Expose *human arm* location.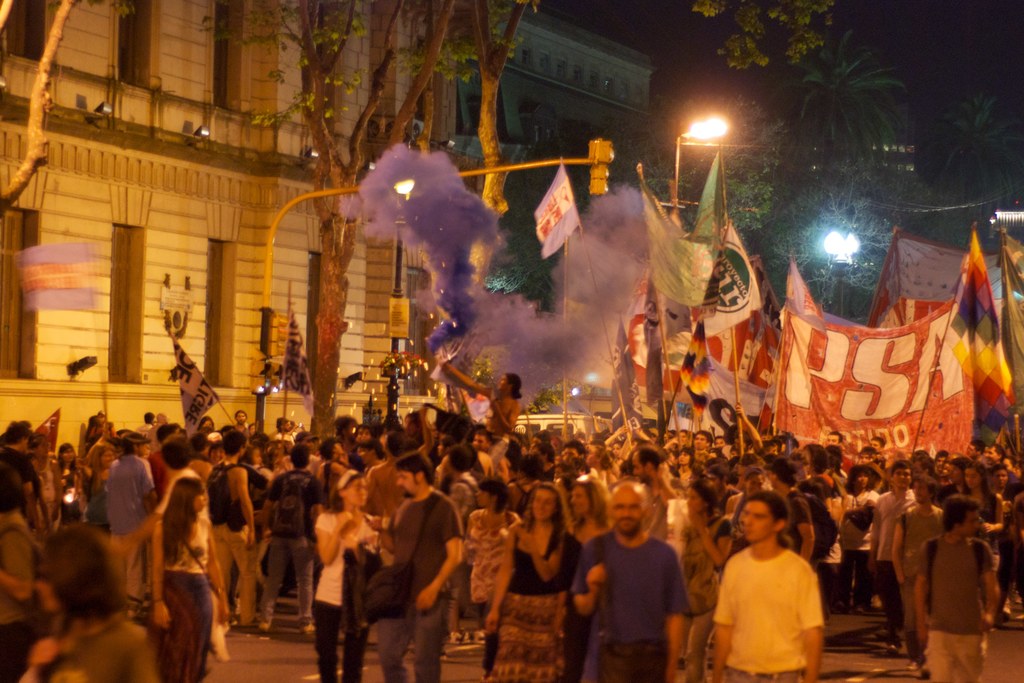
Exposed at (480,518,516,637).
